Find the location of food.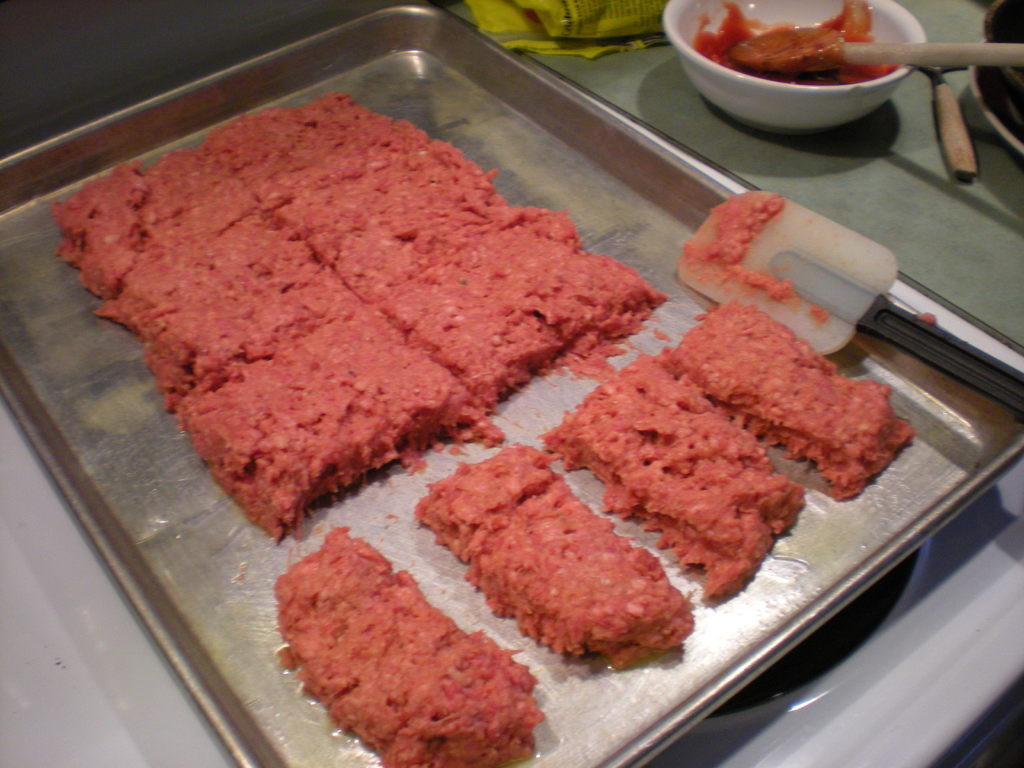
Location: [79,84,648,532].
